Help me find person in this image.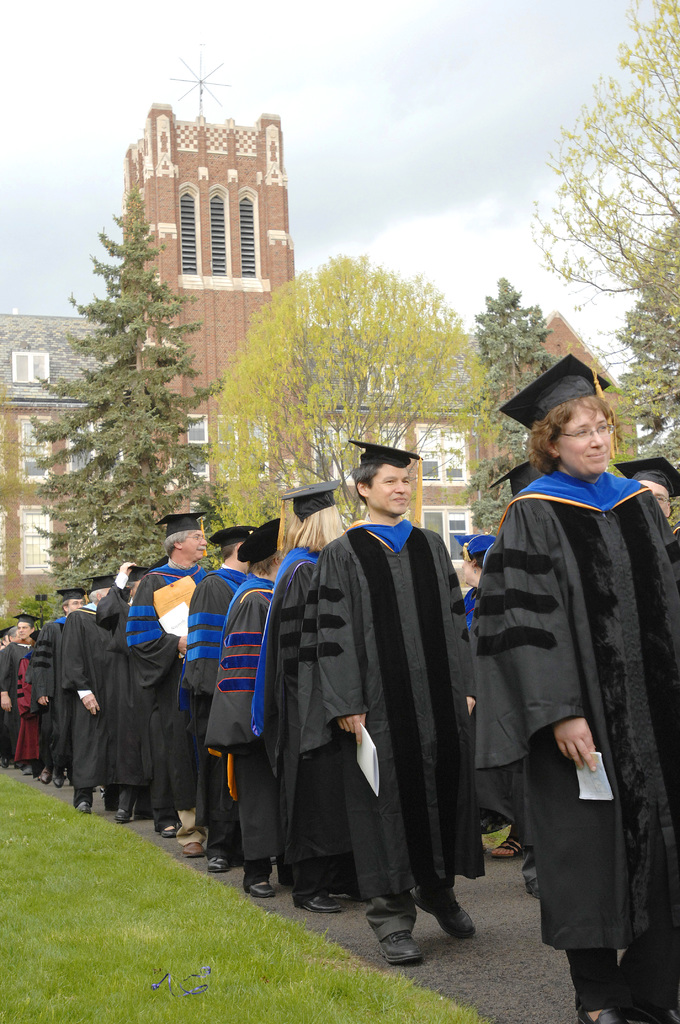
Found it: detection(0, 615, 40, 760).
